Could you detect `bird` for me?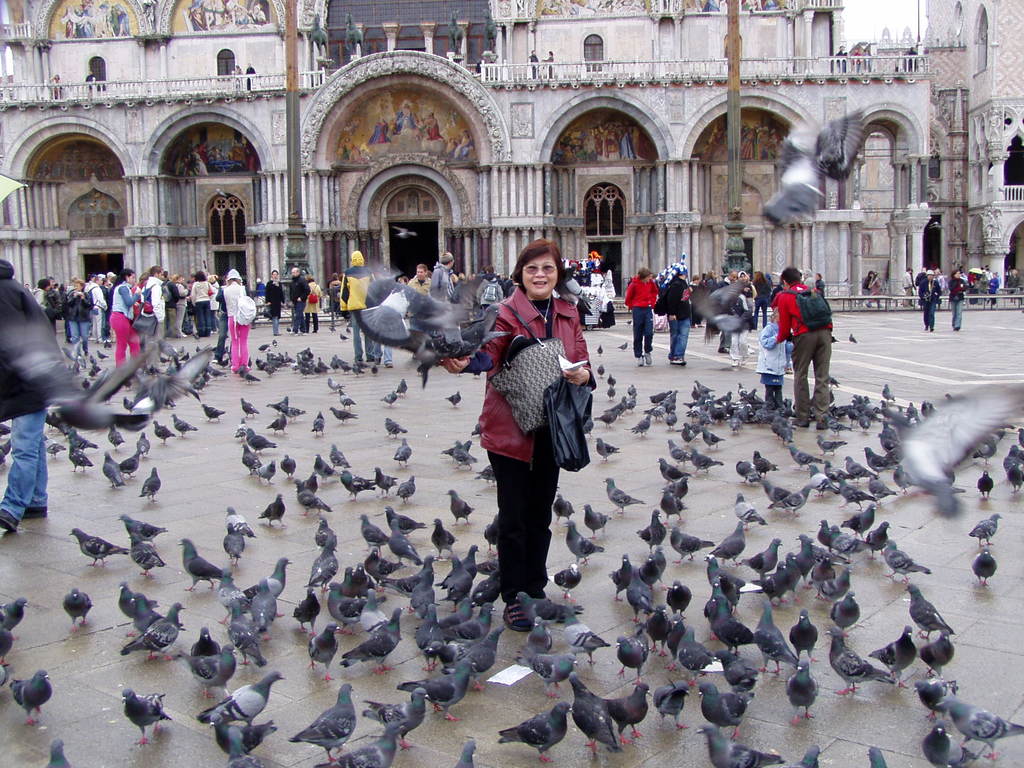
Detection result: select_region(922, 726, 972, 767).
